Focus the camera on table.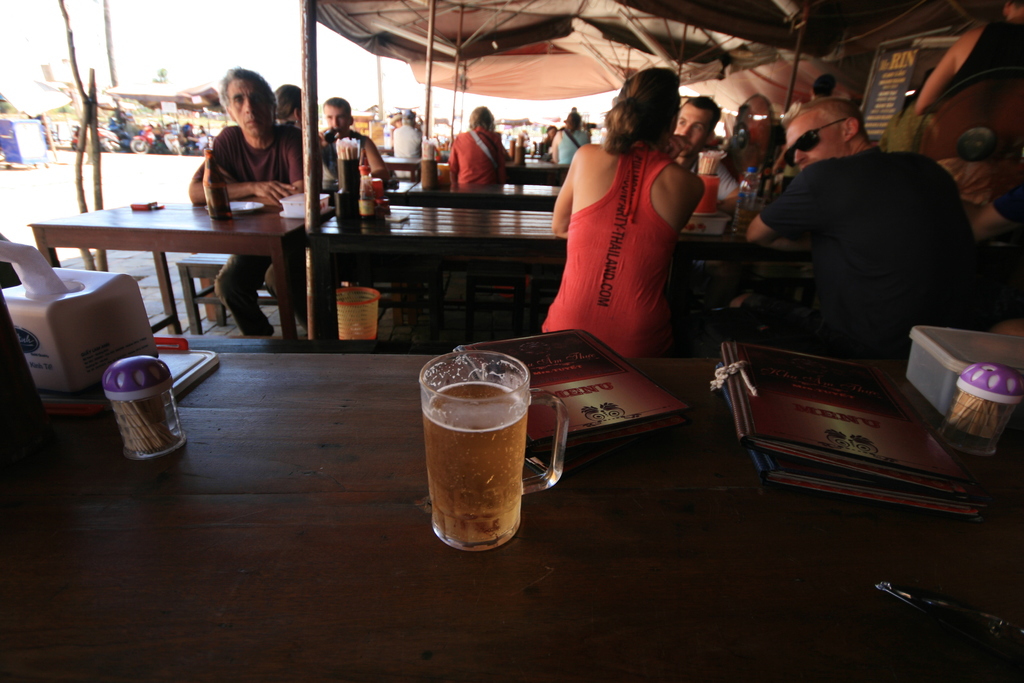
Focus region: (x1=49, y1=190, x2=321, y2=336).
